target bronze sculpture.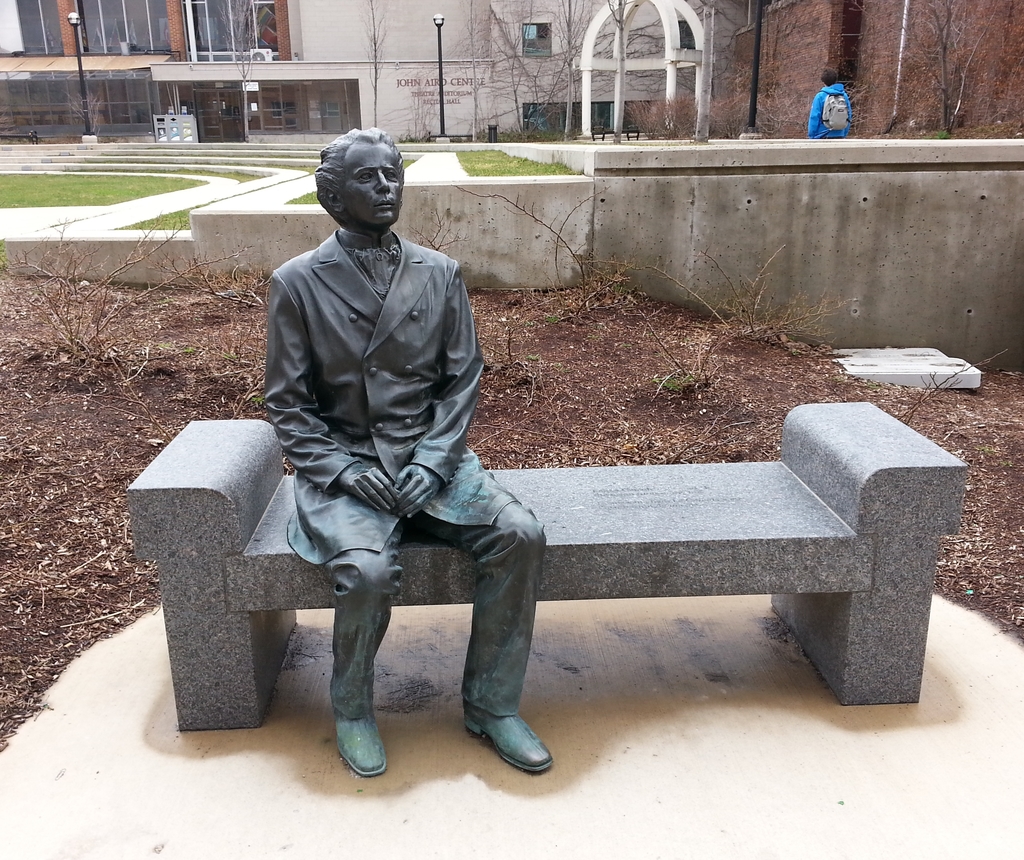
Target region: bbox=(219, 131, 560, 755).
